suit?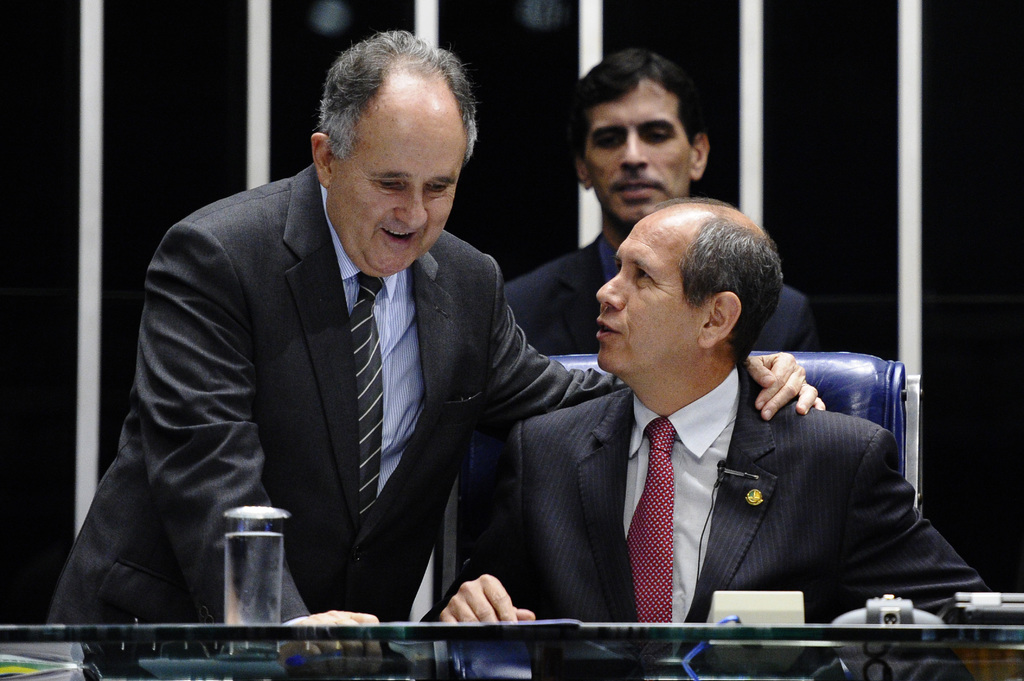
(x1=506, y1=230, x2=824, y2=366)
